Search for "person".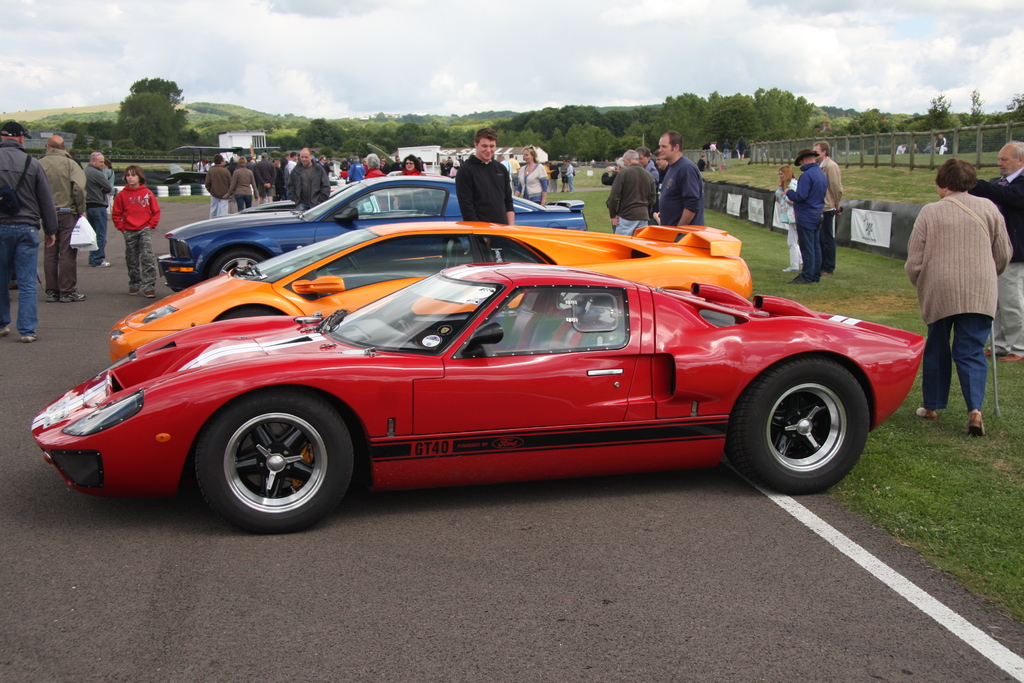
Found at 543,160,555,192.
